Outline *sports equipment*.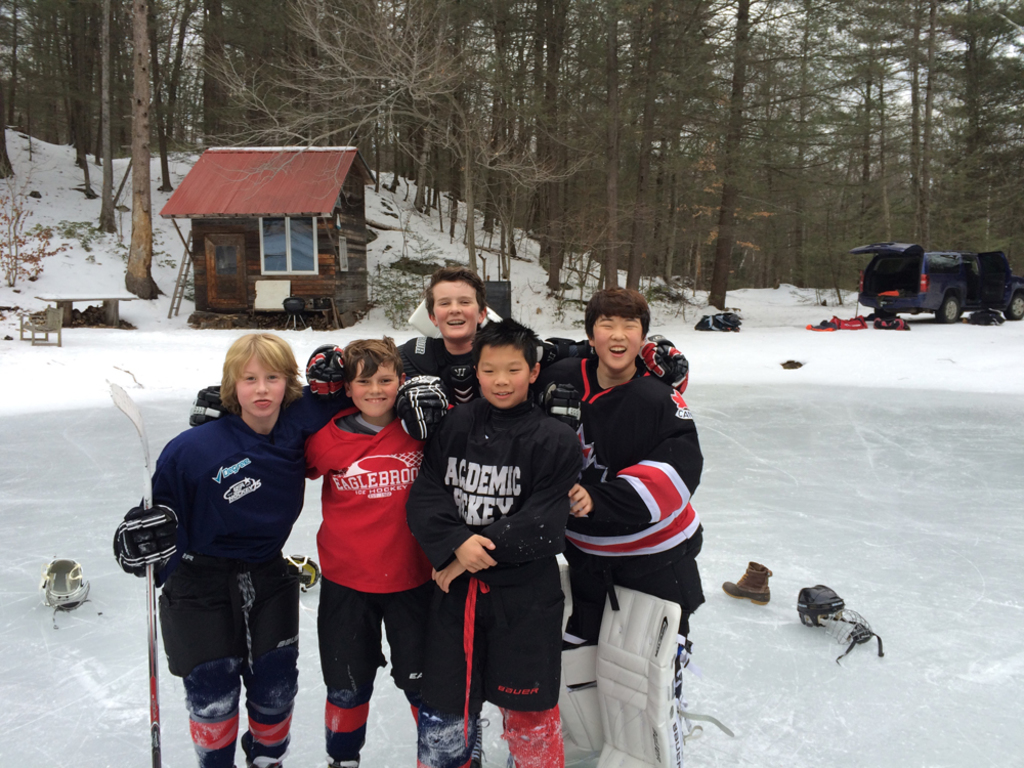
Outline: bbox=(398, 375, 449, 443).
